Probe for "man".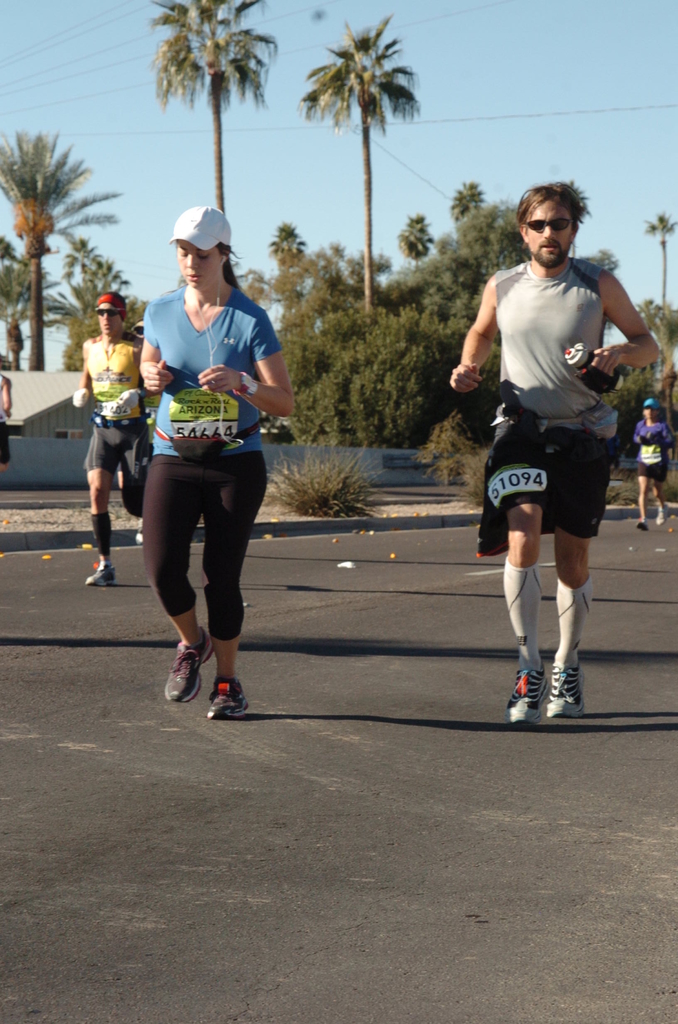
Probe result: 452 179 658 719.
